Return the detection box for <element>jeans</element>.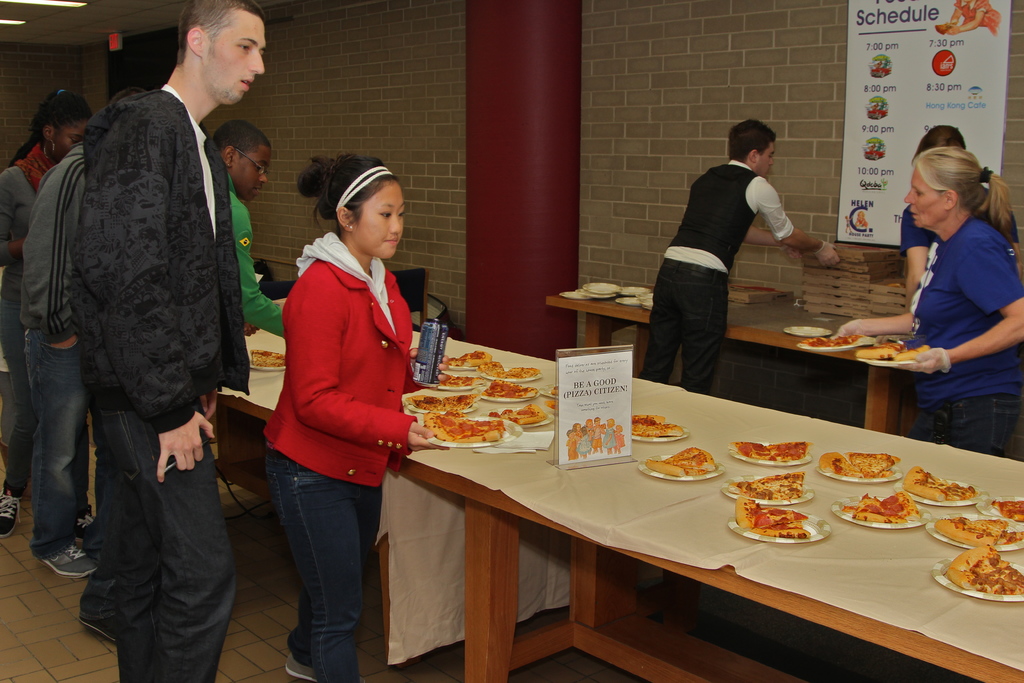
region(911, 391, 1023, 454).
